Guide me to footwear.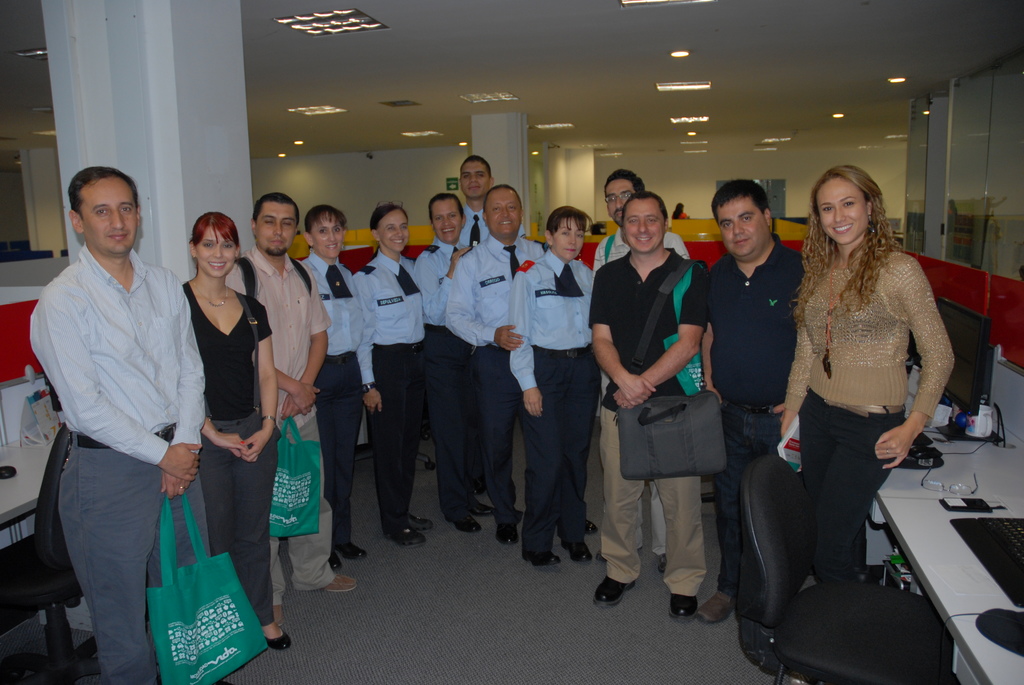
Guidance: 410, 513, 436, 531.
